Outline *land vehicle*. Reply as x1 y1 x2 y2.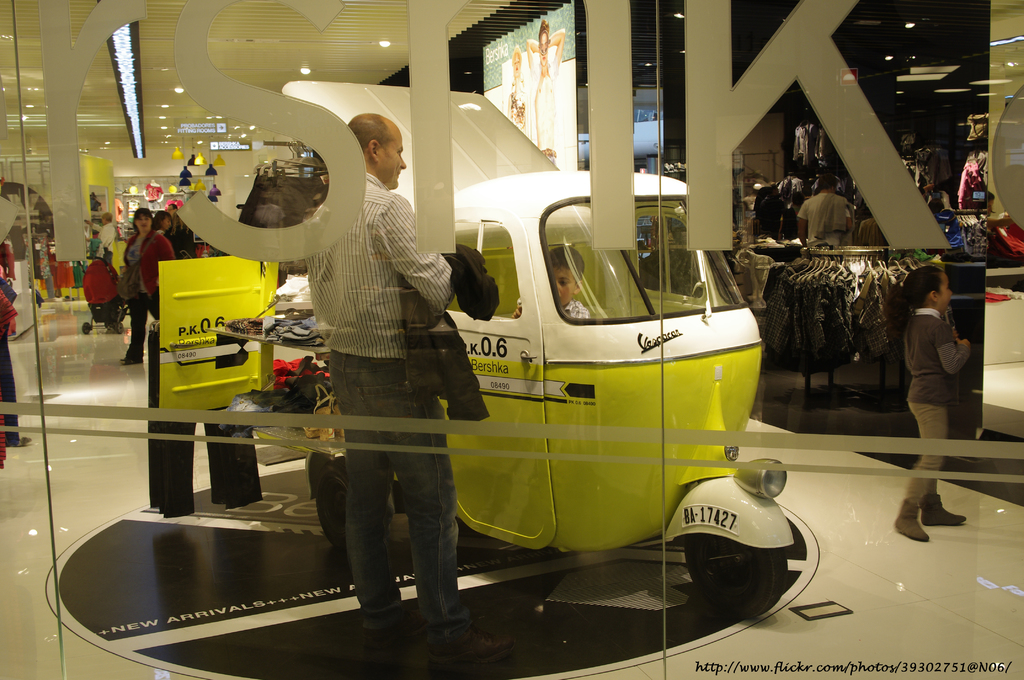
211 87 791 617.
